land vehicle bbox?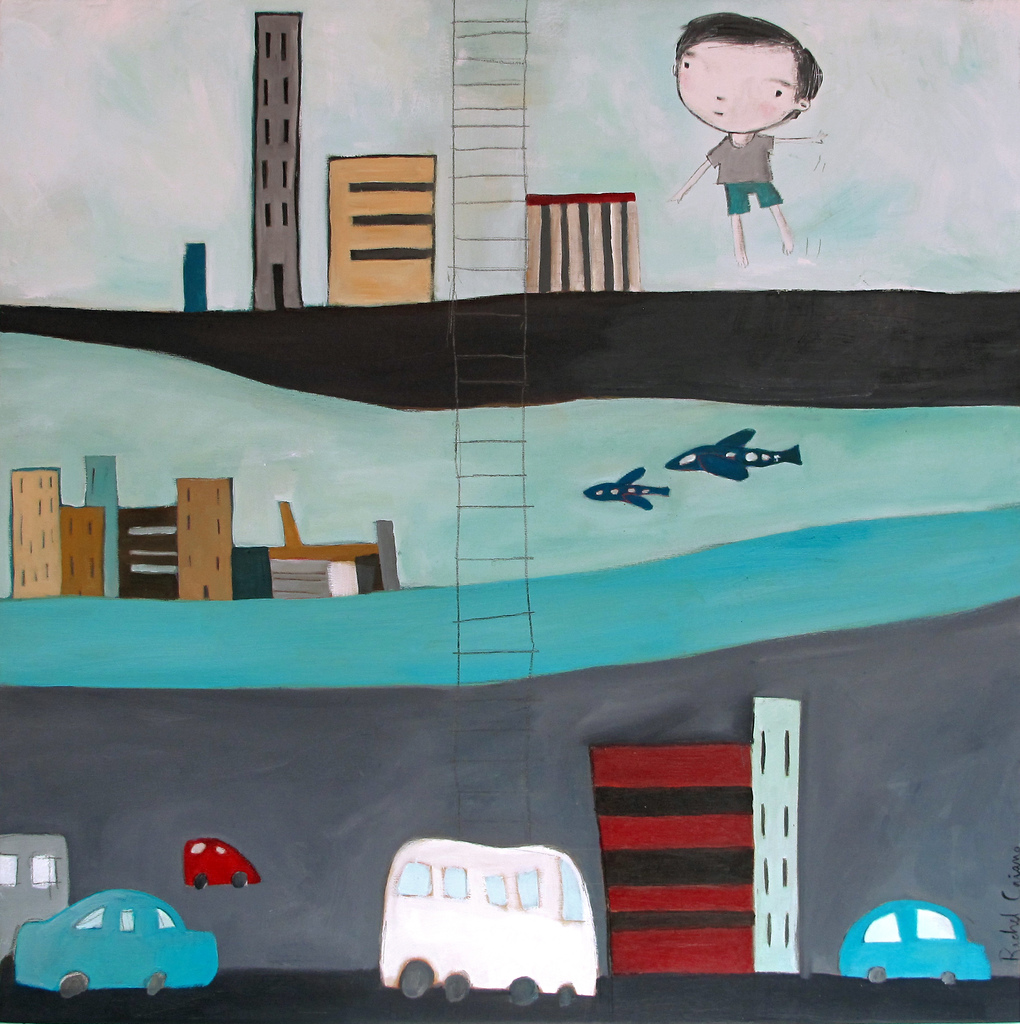
[left=16, top=889, right=226, bottom=996]
